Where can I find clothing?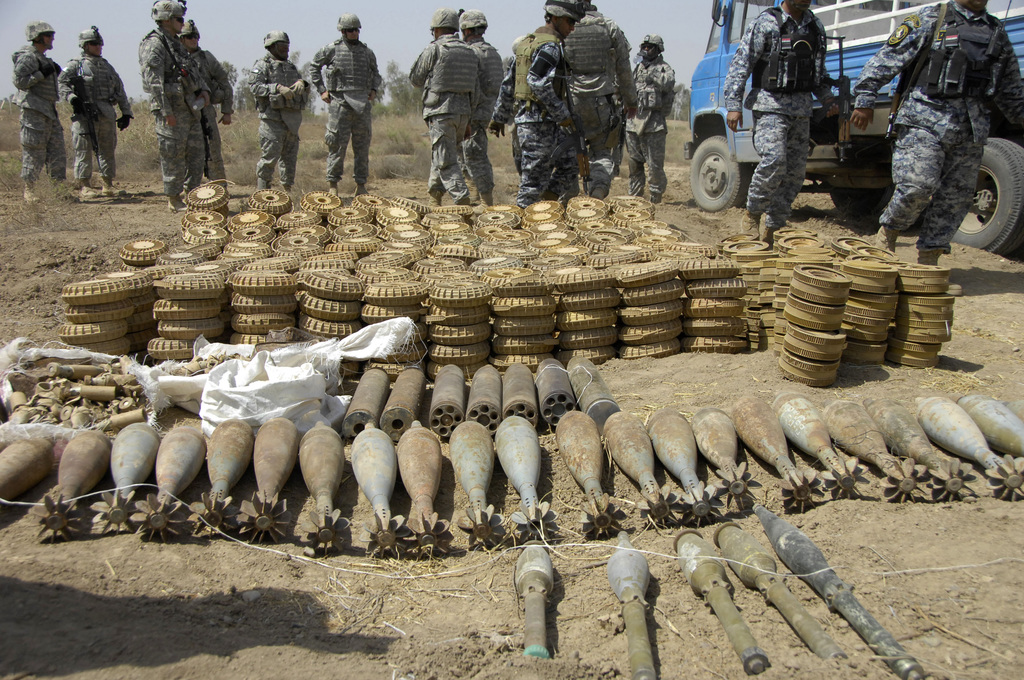
You can find it at rect(491, 25, 571, 211).
